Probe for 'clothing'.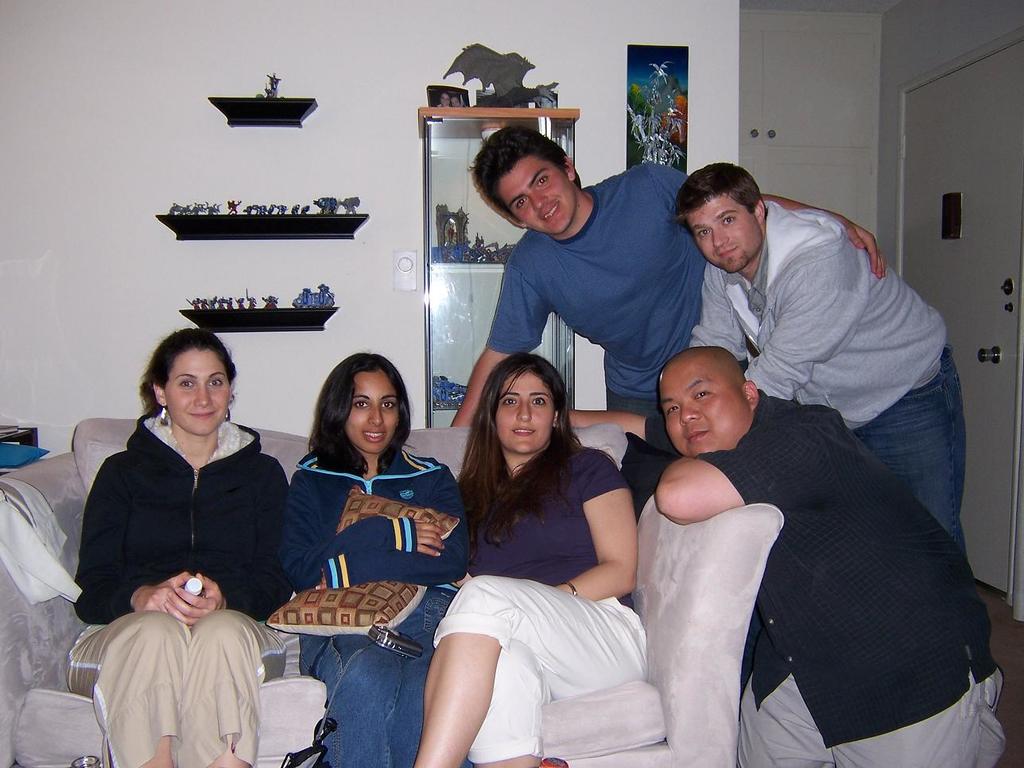
Probe result: Rect(437, 442, 644, 767).
